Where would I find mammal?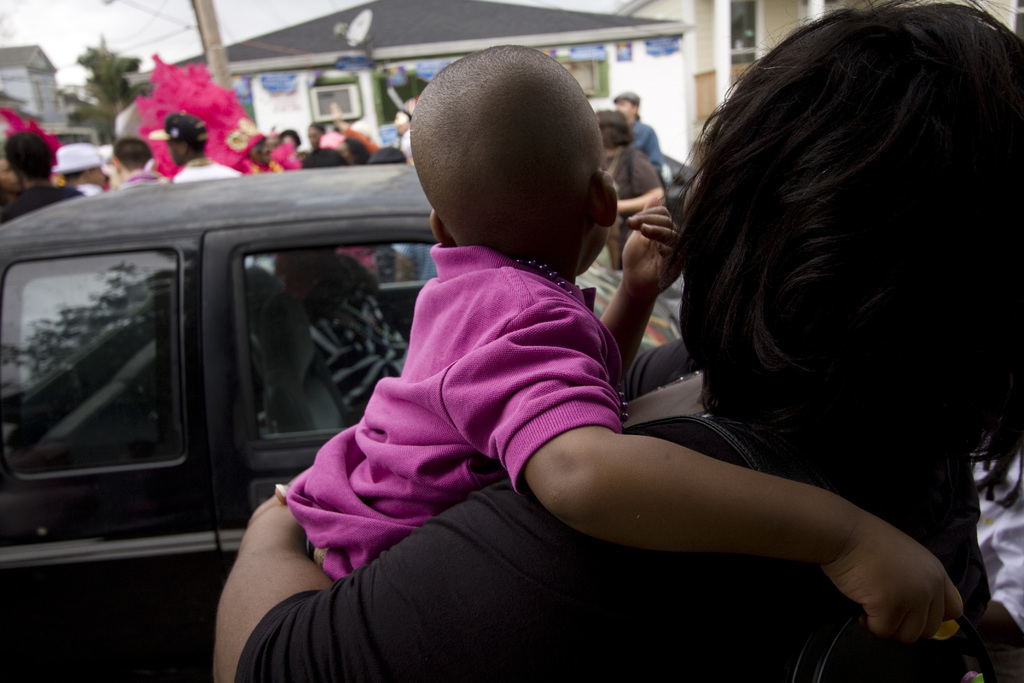
At box(593, 109, 668, 272).
